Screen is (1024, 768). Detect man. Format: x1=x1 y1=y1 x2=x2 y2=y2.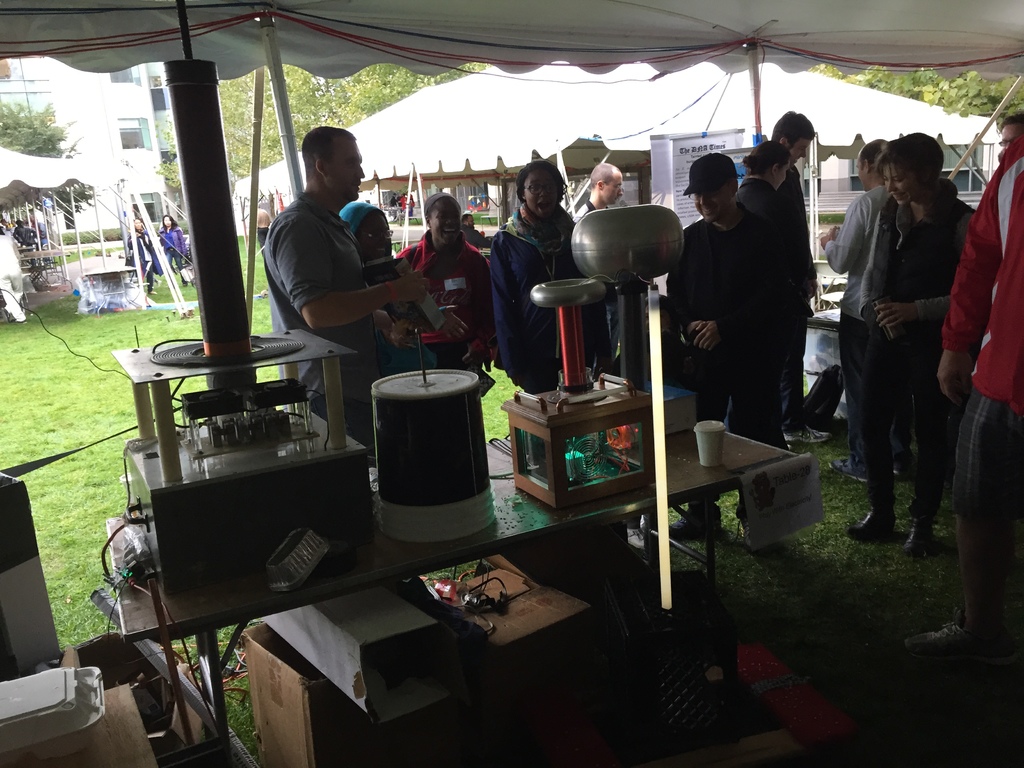
x1=575 y1=163 x2=625 y2=362.
